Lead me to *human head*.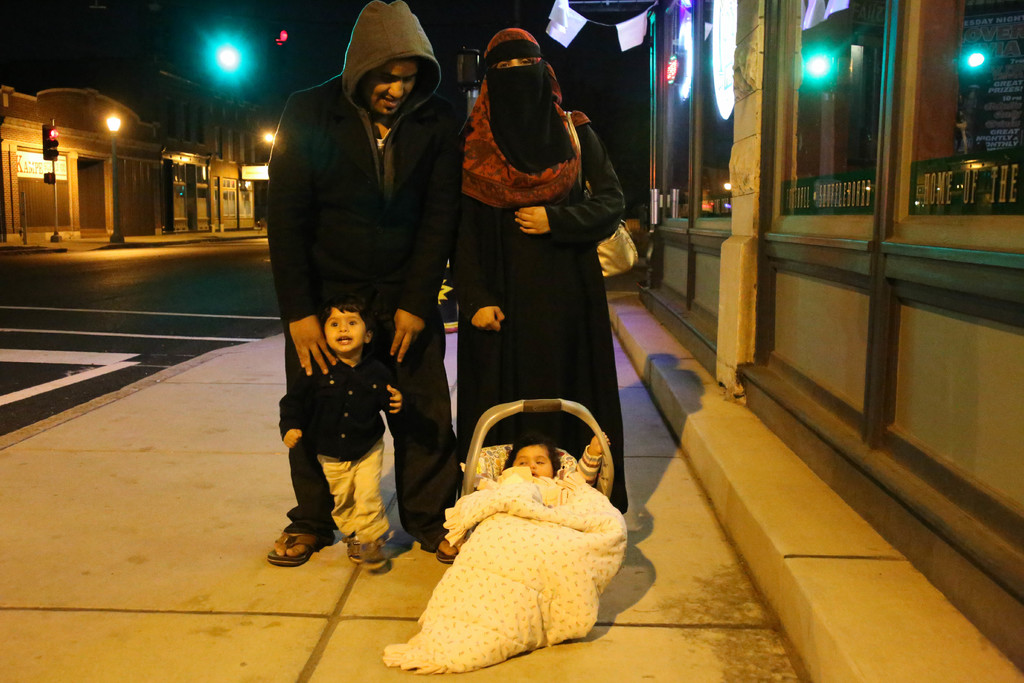
Lead to pyautogui.locateOnScreen(355, 4, 423, 117).
